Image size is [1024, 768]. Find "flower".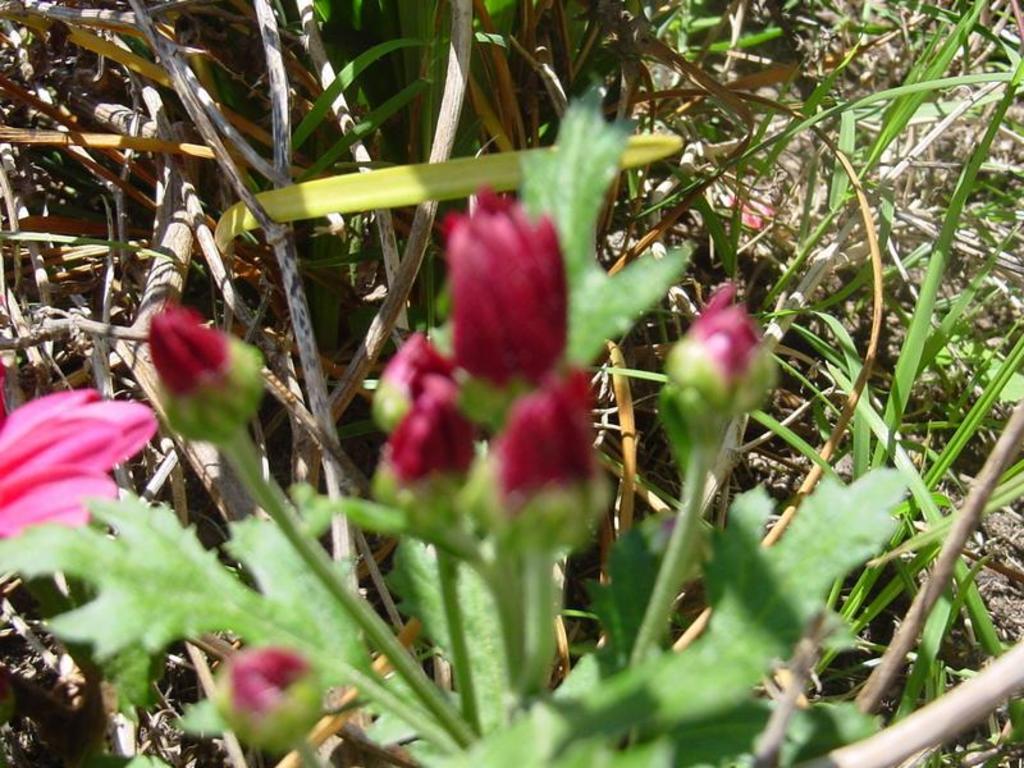
region(388, 339, 458, 428).
